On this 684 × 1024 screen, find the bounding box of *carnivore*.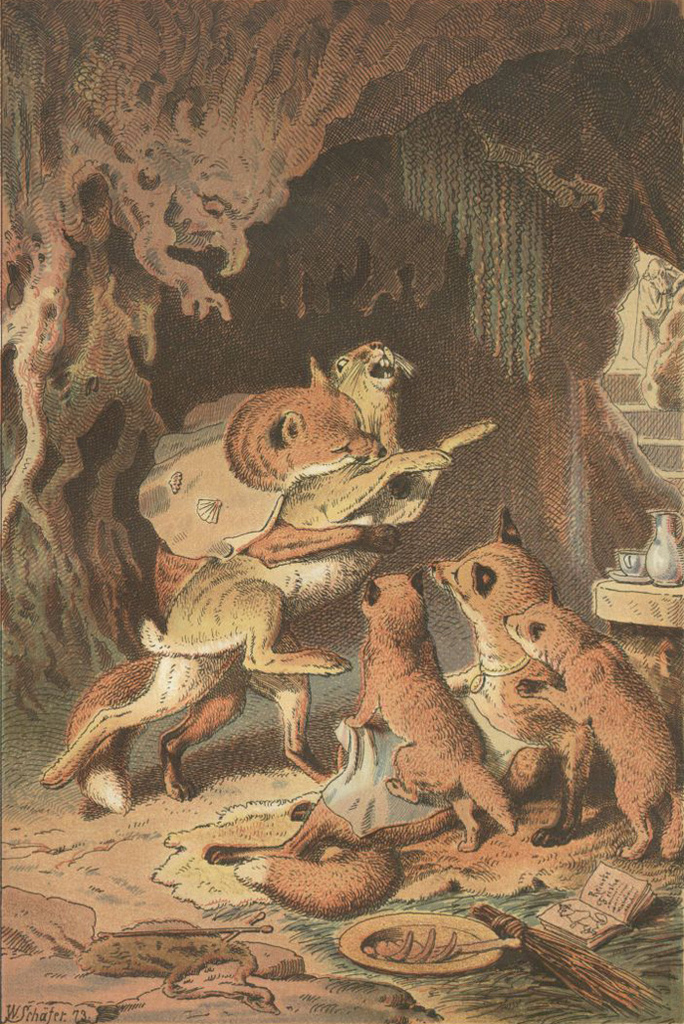
Bounding box: [x1=502, y1=584, x2=683, y2=859].
